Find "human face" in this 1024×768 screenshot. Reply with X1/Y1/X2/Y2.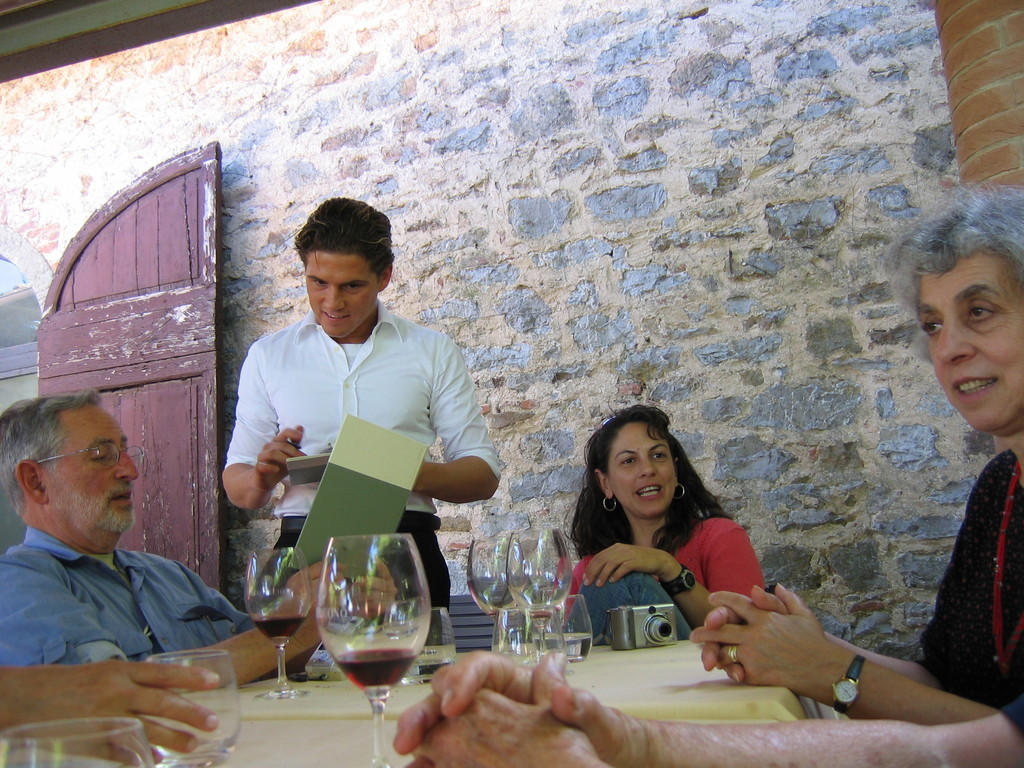
605/423/675/515.
